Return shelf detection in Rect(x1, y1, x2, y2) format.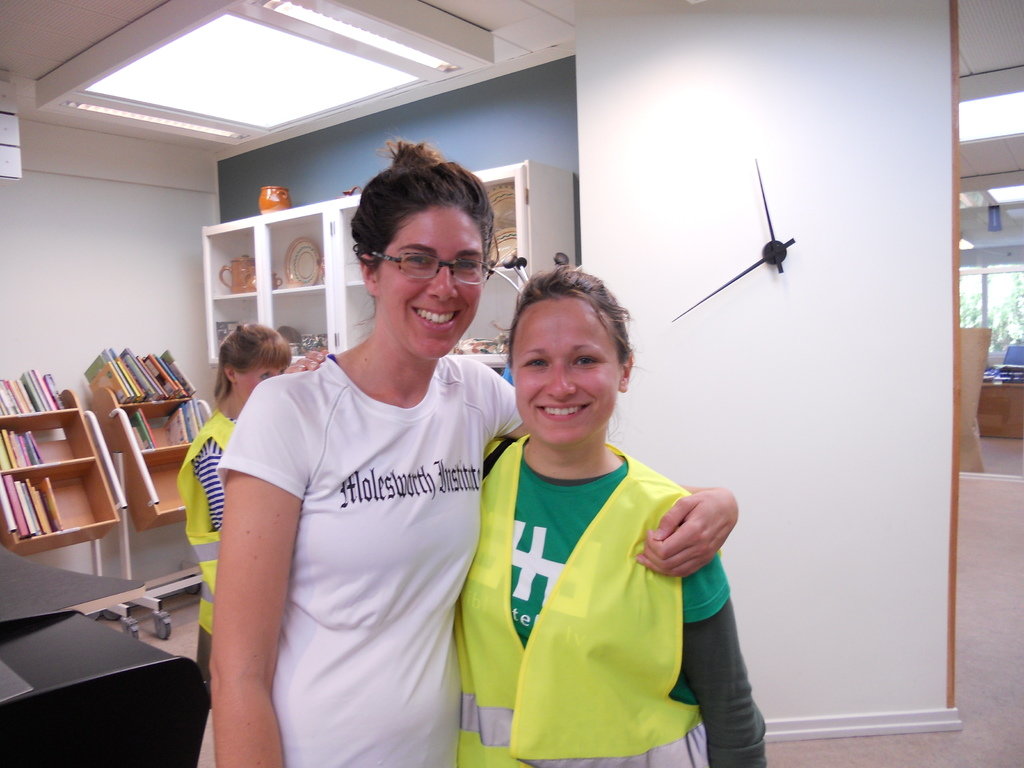
Rect(202, 166, 578, 385).
